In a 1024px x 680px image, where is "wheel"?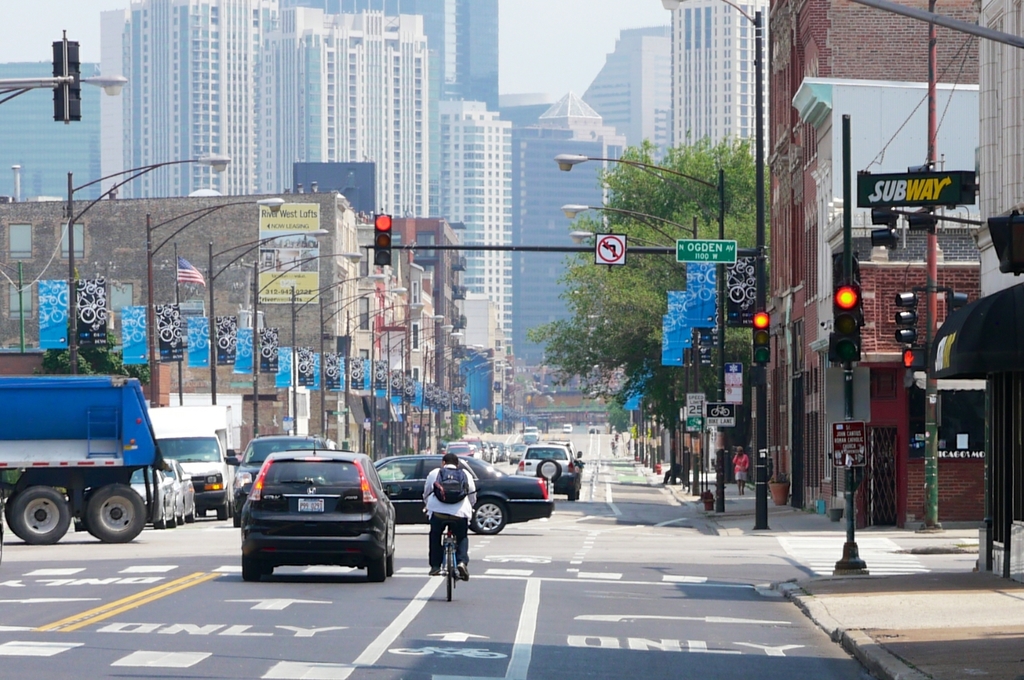
(4,487,25,534).
